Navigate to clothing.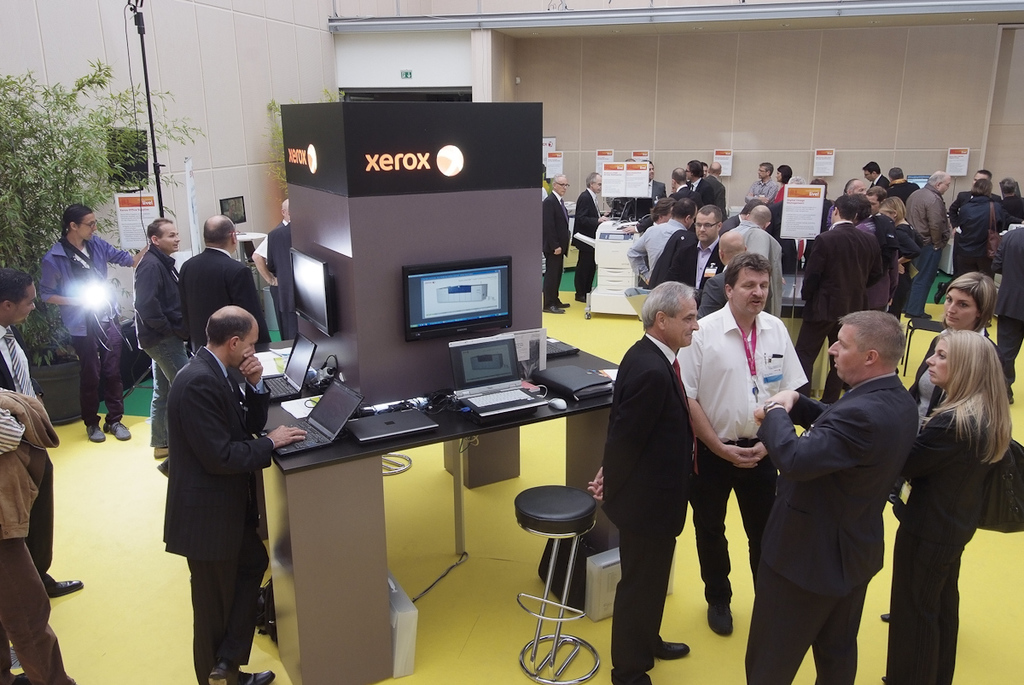
Navigation target: Rect(890, 398, 992, 684).
